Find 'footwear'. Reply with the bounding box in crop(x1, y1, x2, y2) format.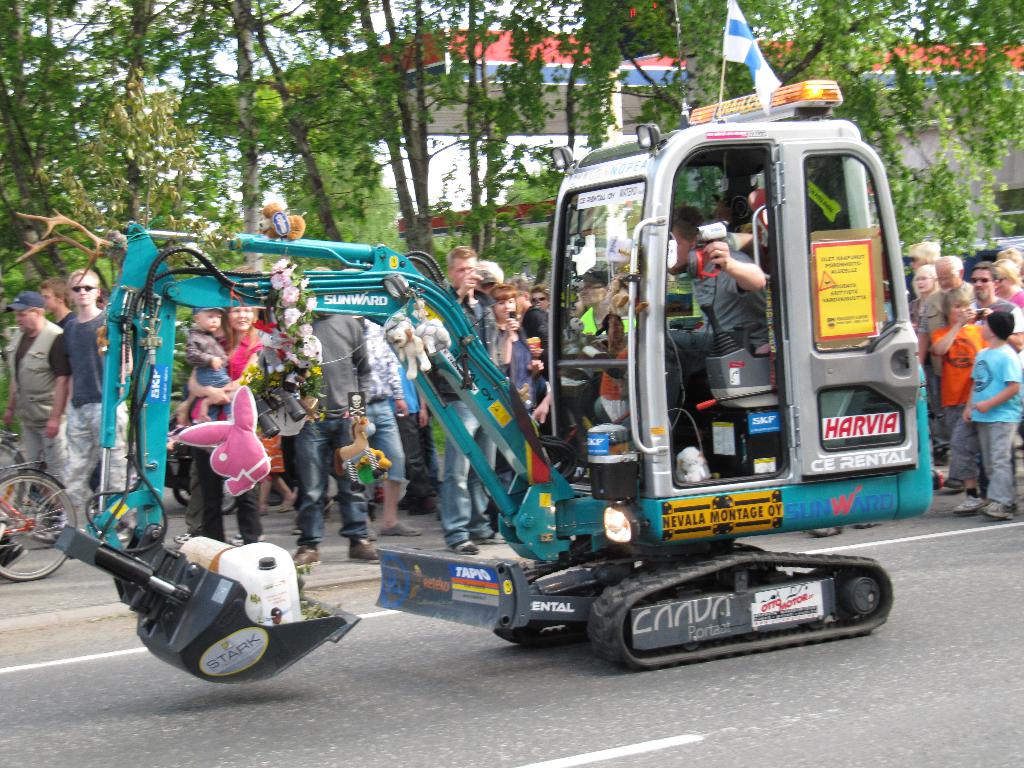
crop(175, 532, 193, 548).
